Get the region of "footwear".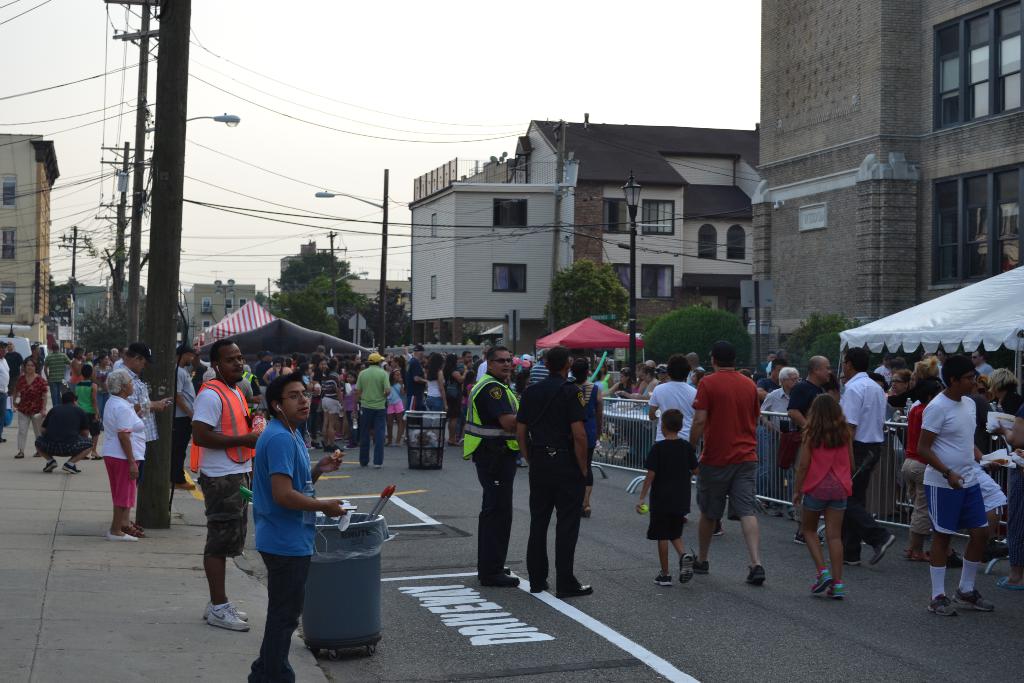
{"x1": 950, "y1": 587, "x2": 995, "y2": 611}.
